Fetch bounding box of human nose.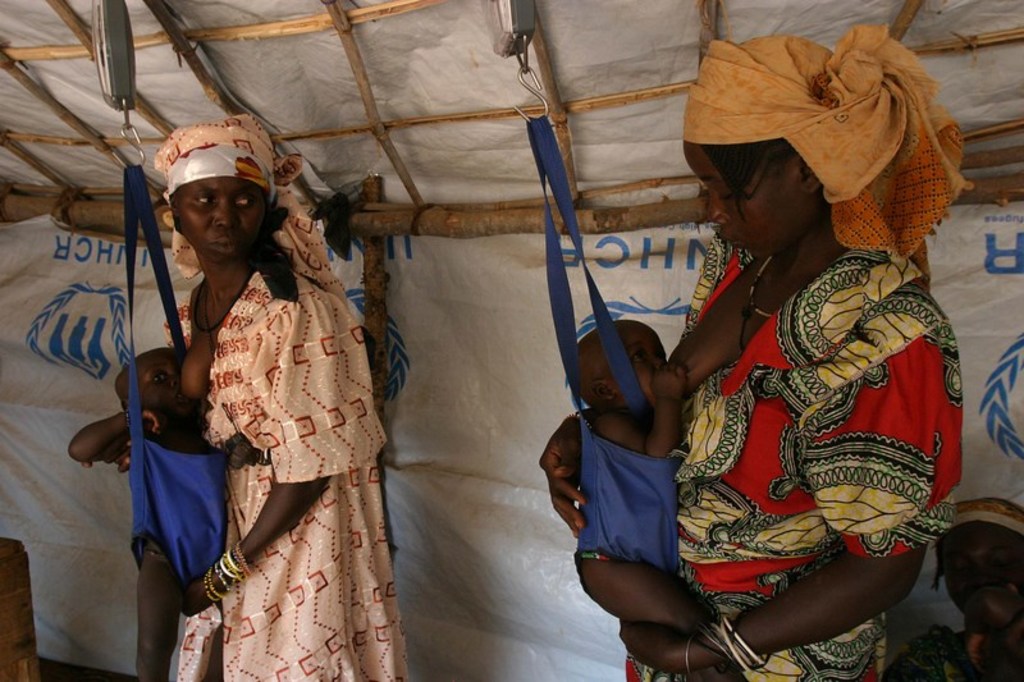
Bbox: detection(210, 202, 241, 230).
